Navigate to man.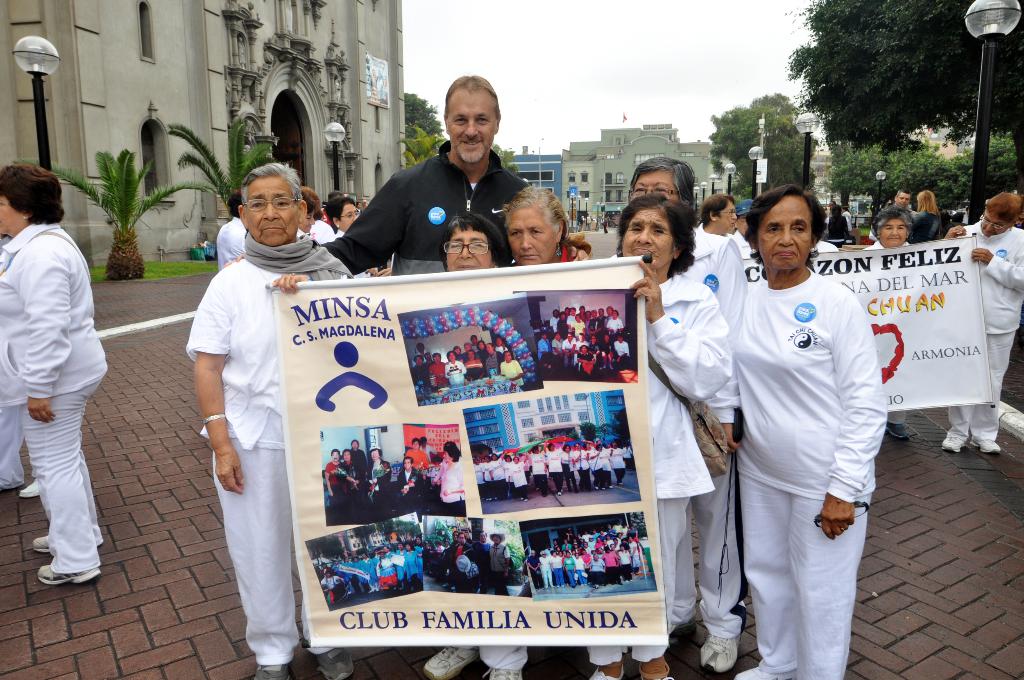
Navigation target: rect(223, 74, 597, 274).
